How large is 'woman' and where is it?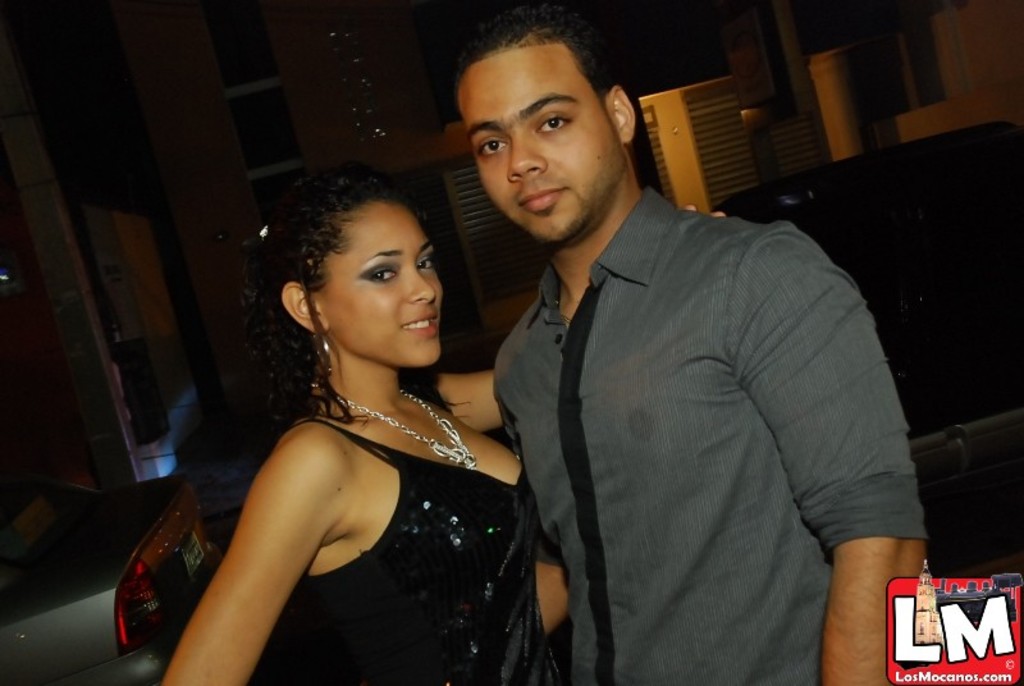
Bounding box: crop(157, 180, 544, 685).
